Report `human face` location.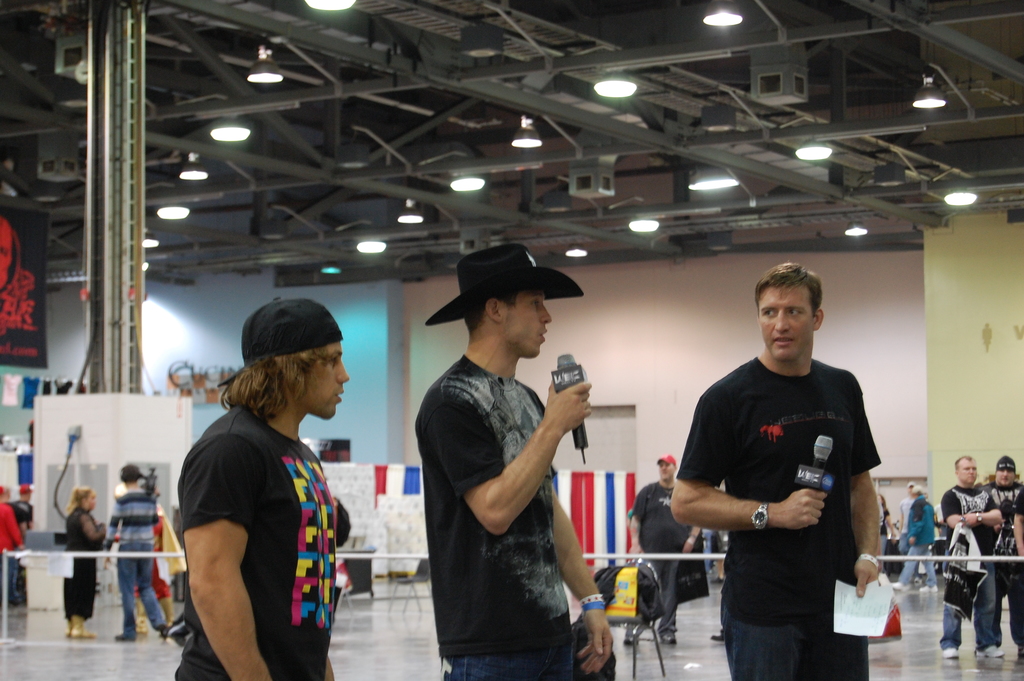
Report: x1=504 y1=282 x2=548 y2=356.
